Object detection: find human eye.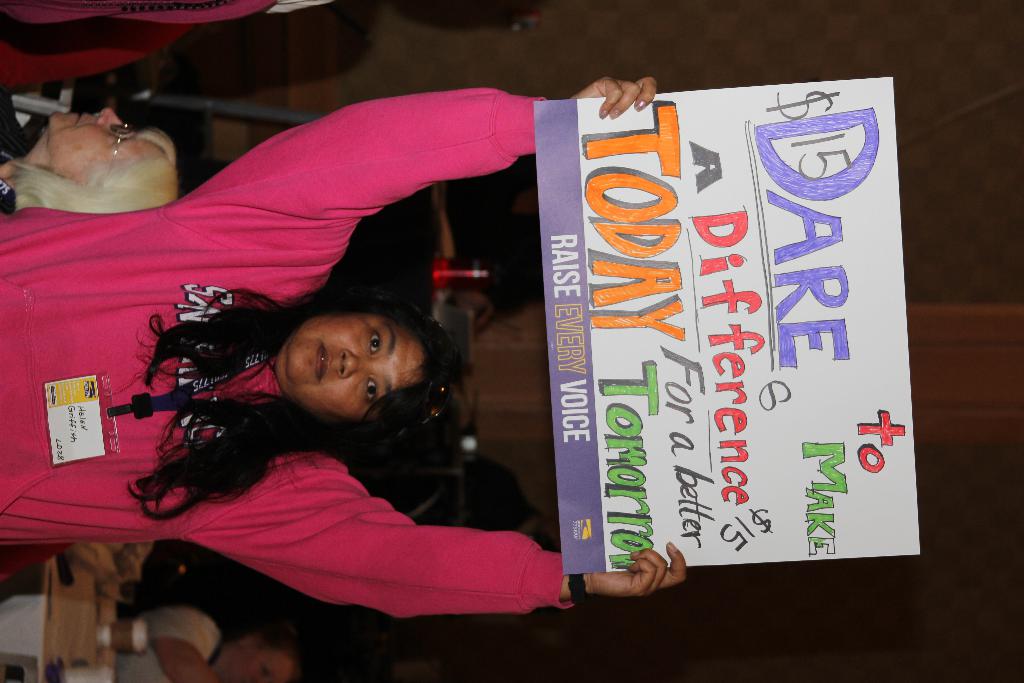
(370,331,382,354).
